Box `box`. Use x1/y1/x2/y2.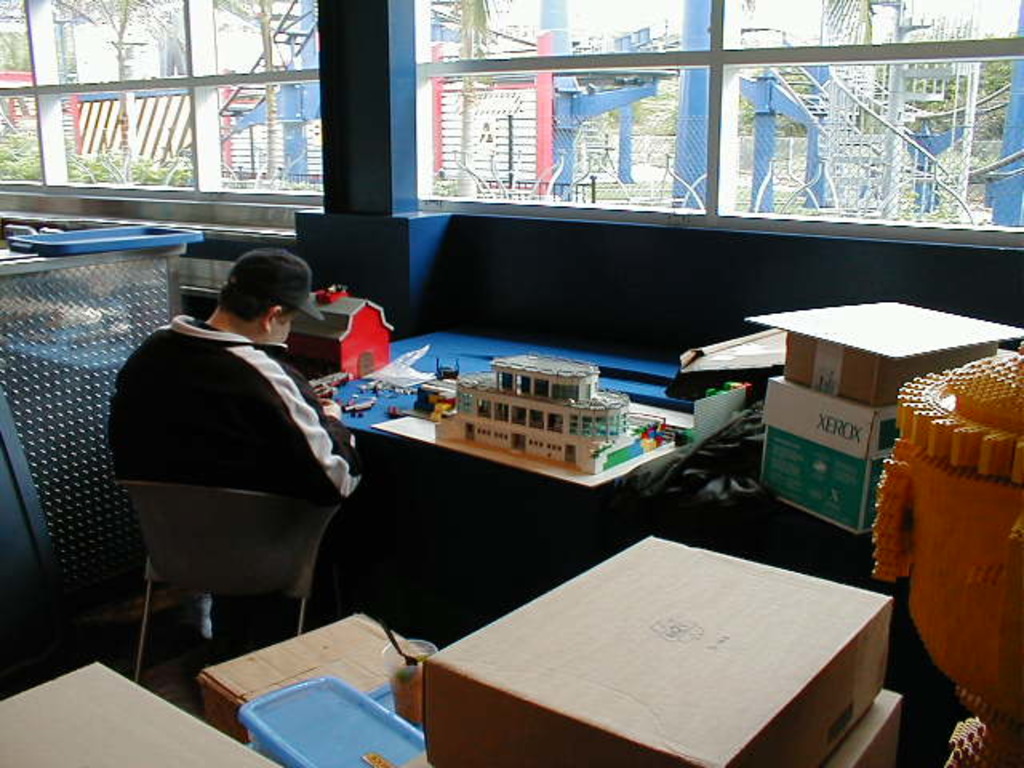
405/520/901/757.
